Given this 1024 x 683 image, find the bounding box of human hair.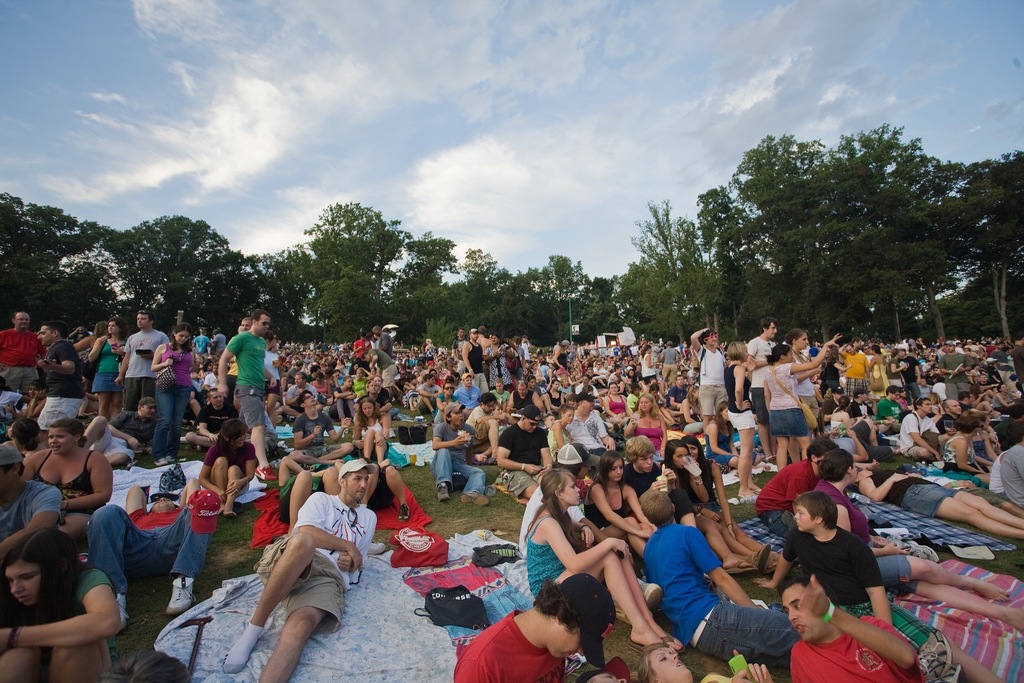
{"left": 793, "top": 489, "right": 836, "bottom": 531}.
